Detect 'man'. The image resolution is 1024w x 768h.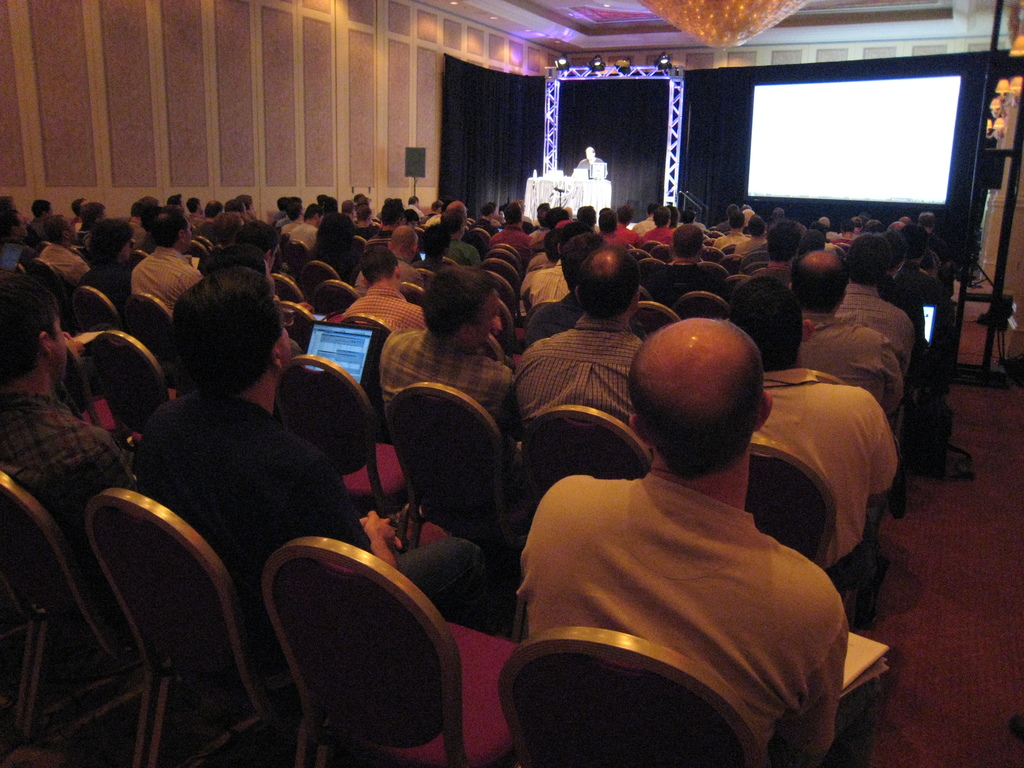
0:265:140:577.
